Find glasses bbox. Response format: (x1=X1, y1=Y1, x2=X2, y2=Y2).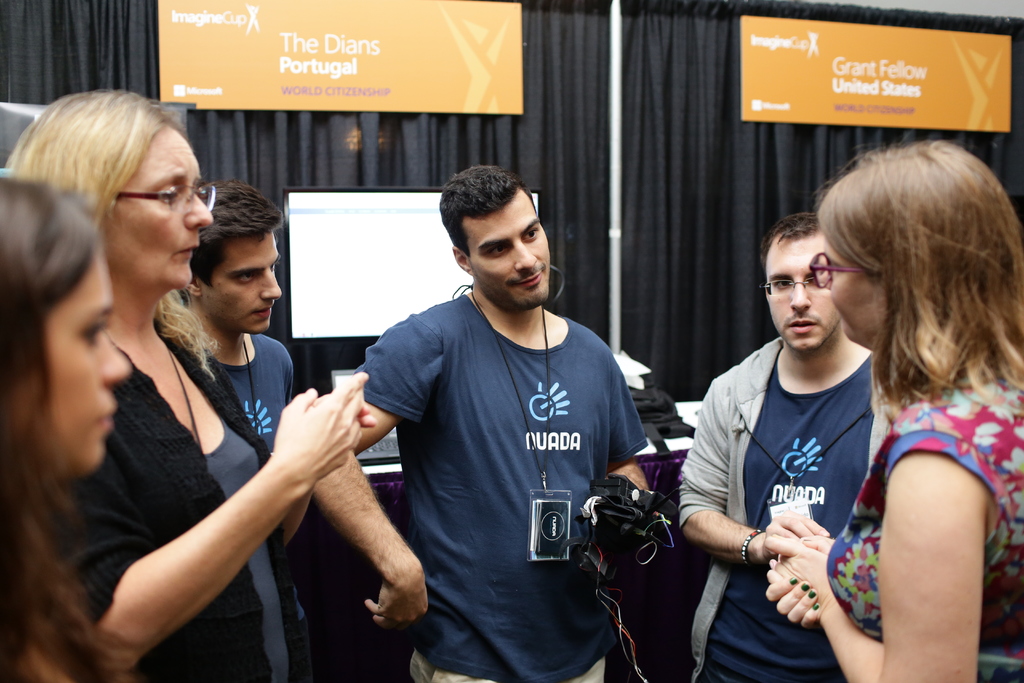
(x1=806, y1=254, x2=866, y2=290).
